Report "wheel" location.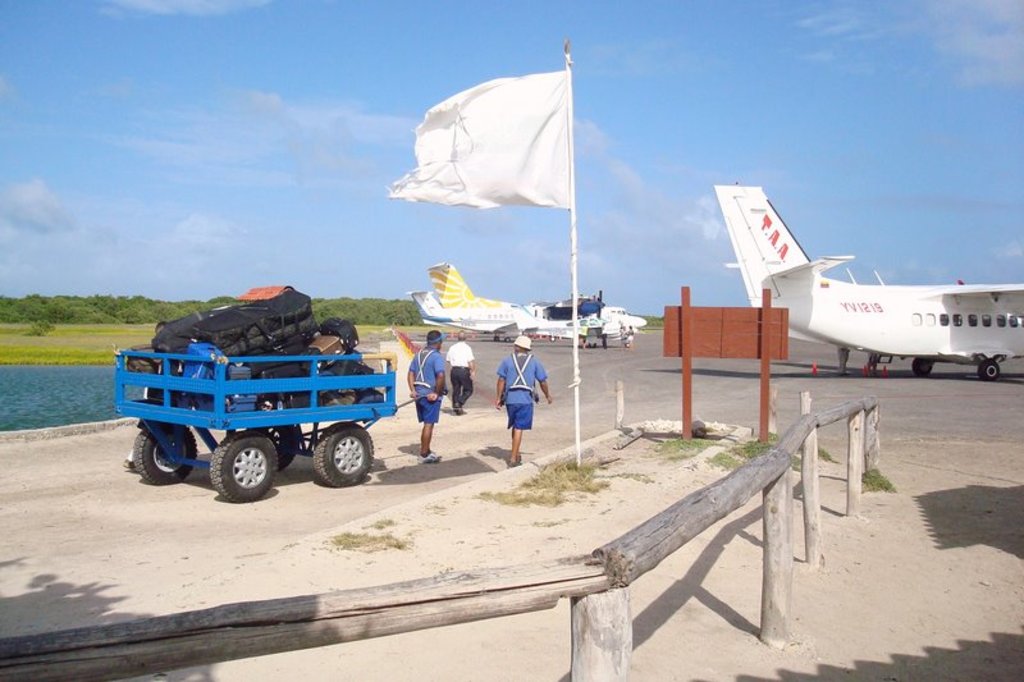
Report: <region>506, 335, 507, 342</region>.
